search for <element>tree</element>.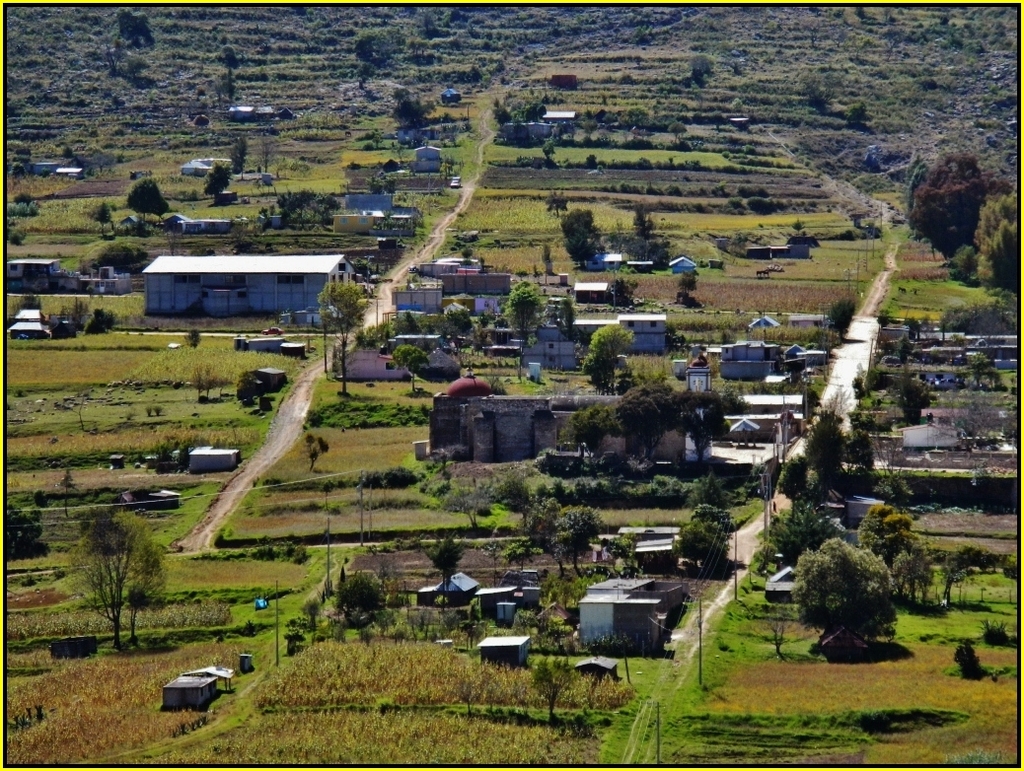
Found at crop(72, 518, 175, 668).
